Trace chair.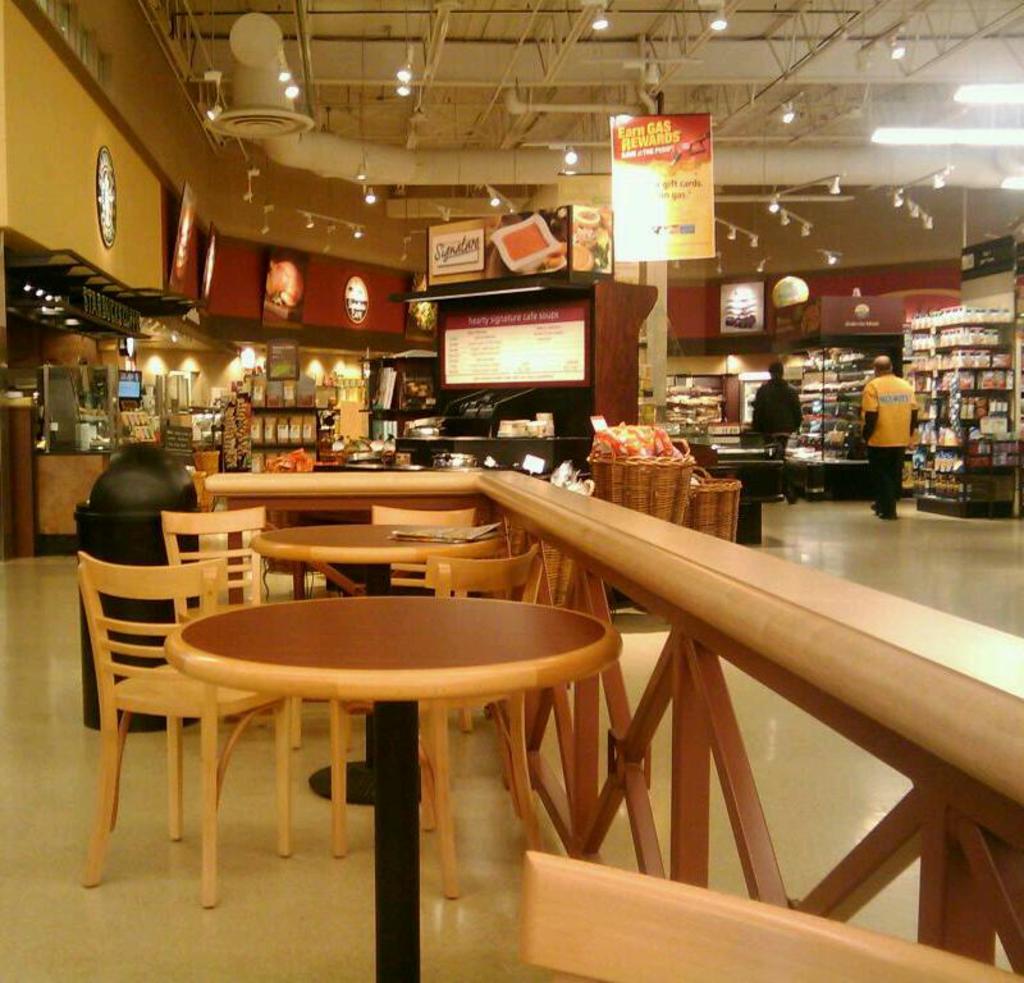
Traced to x1=60, y1=530, x2=271, y2=886.
